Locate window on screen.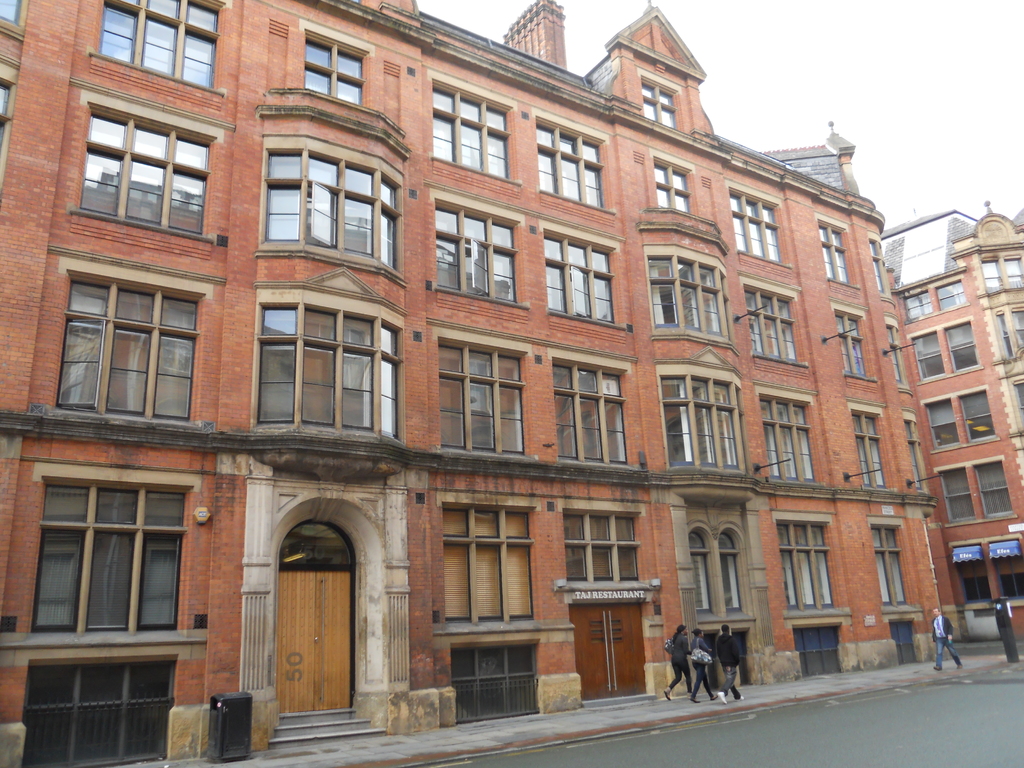
On screen at rect(922, 386, 1006, 454).
